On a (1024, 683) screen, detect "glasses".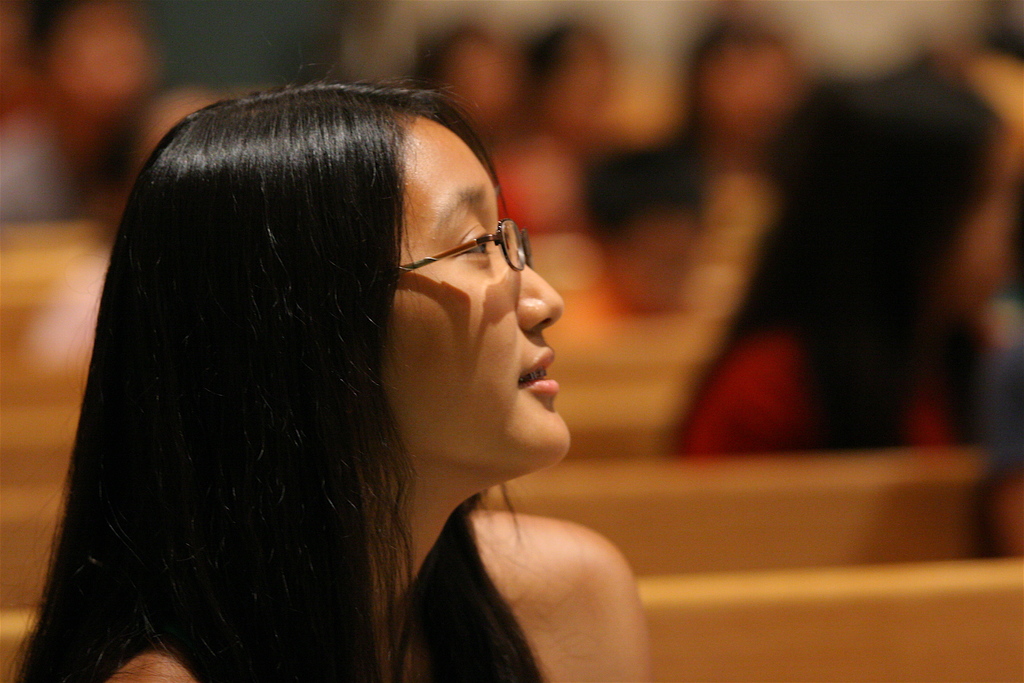
{"x1": 397, "y1": 213, "x2": 535, "y2": 279}.
